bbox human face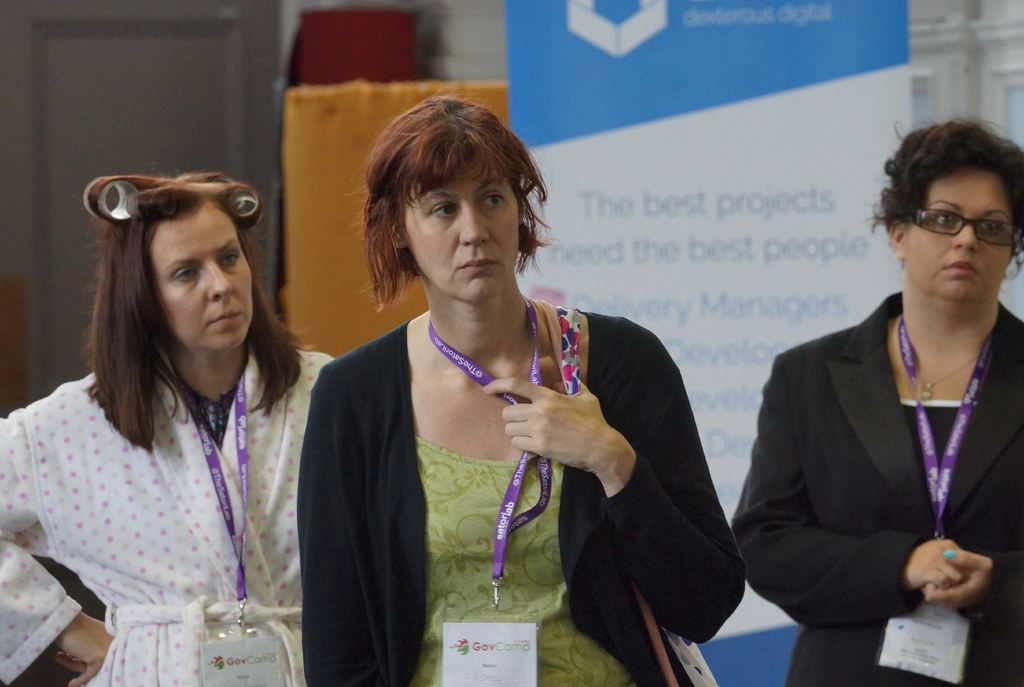
{"x1": 404, "y1": 158, "x2": 521, "y2": 301}
